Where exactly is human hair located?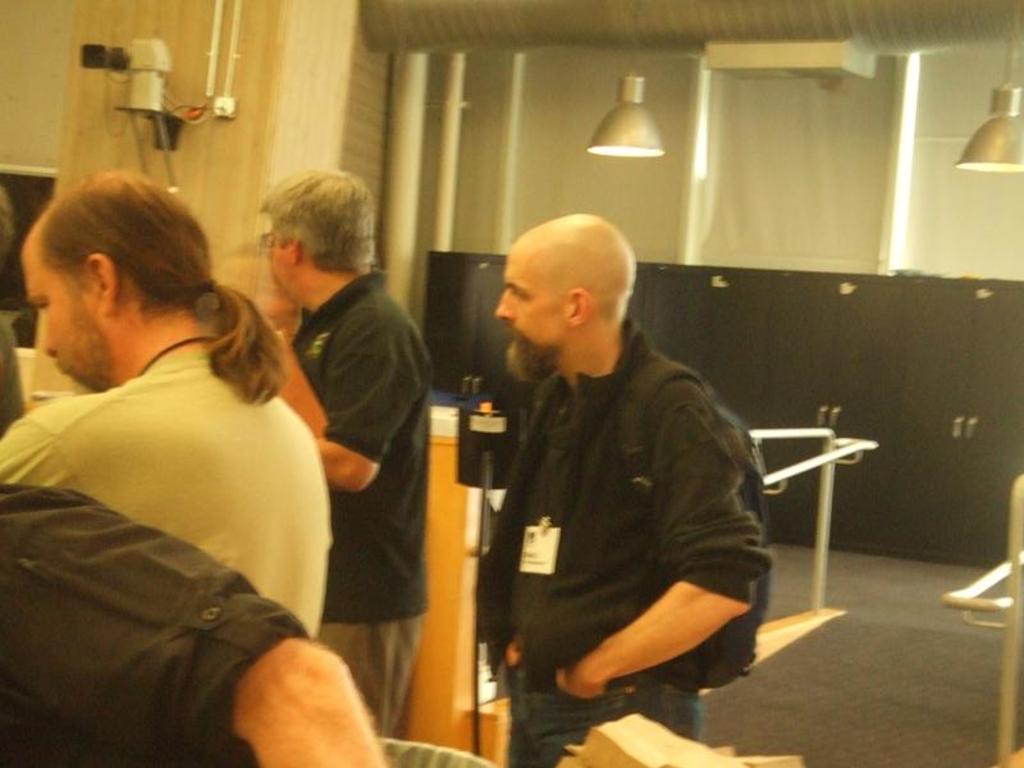
Its bounding box is detection(257, 166, 375, 273).
